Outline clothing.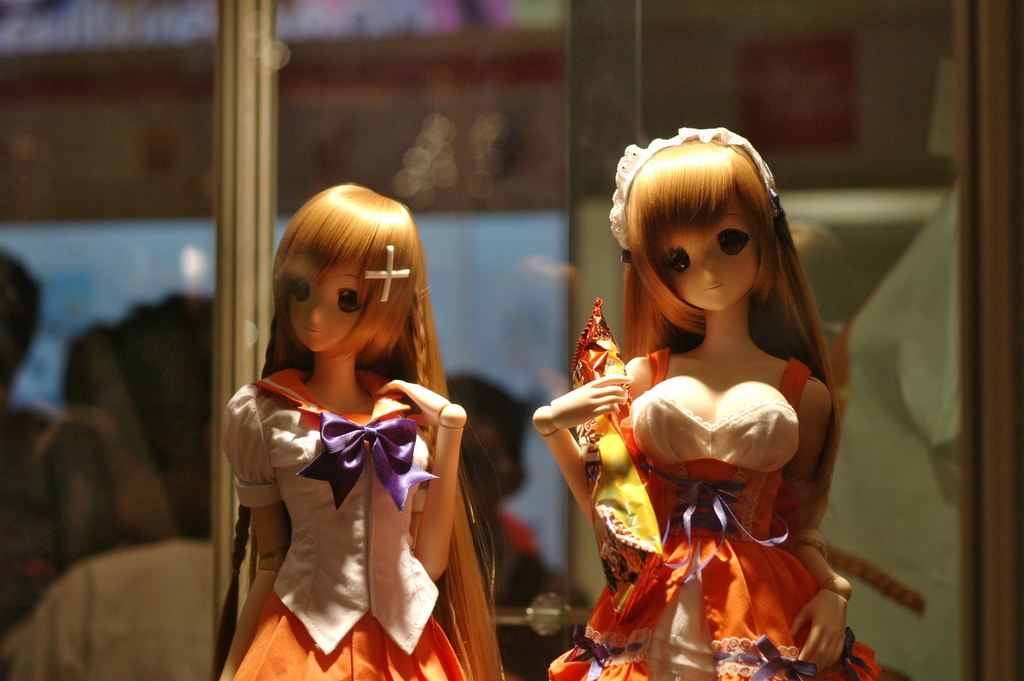
Outline: (0,401,106,630).
